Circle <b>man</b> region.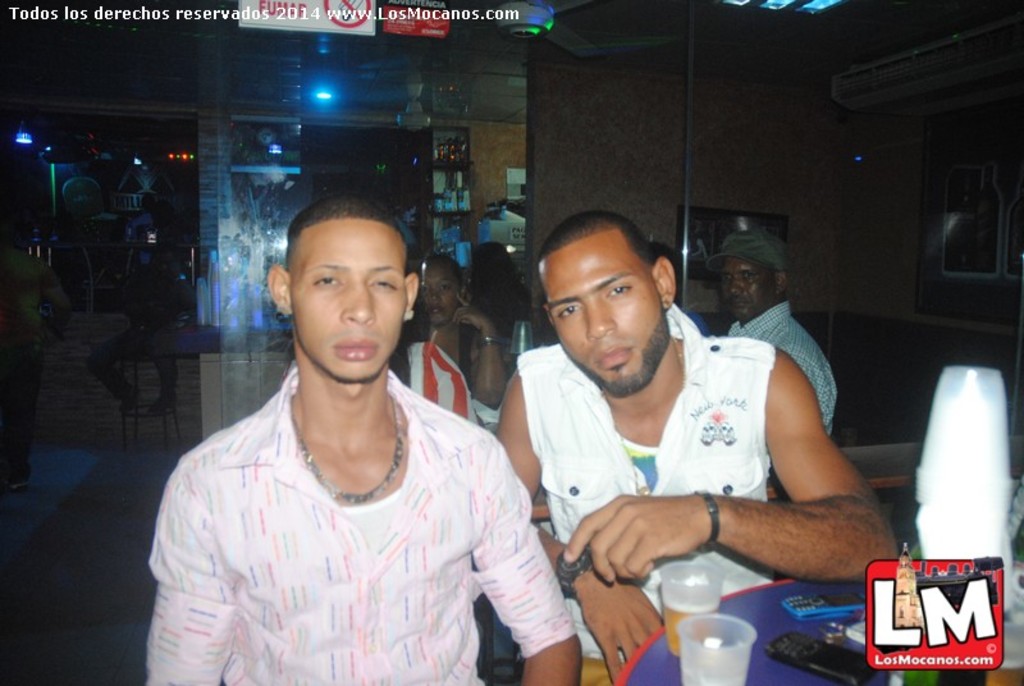
Region: bbox=(485, 218, 882, 635).
